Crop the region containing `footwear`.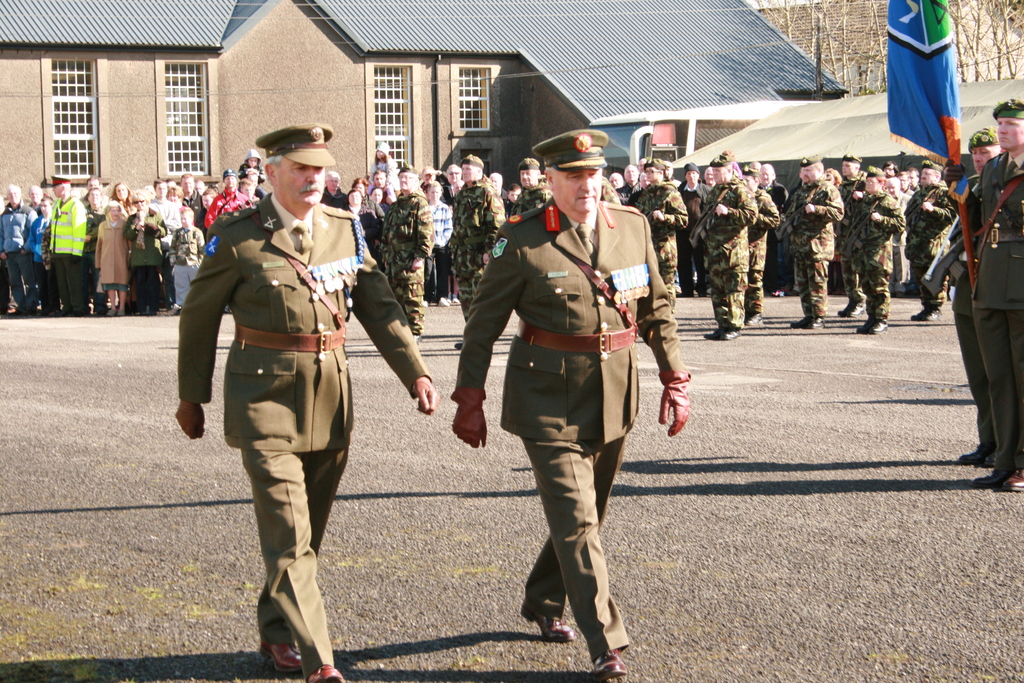
Crop region: (961,451,978,462).
